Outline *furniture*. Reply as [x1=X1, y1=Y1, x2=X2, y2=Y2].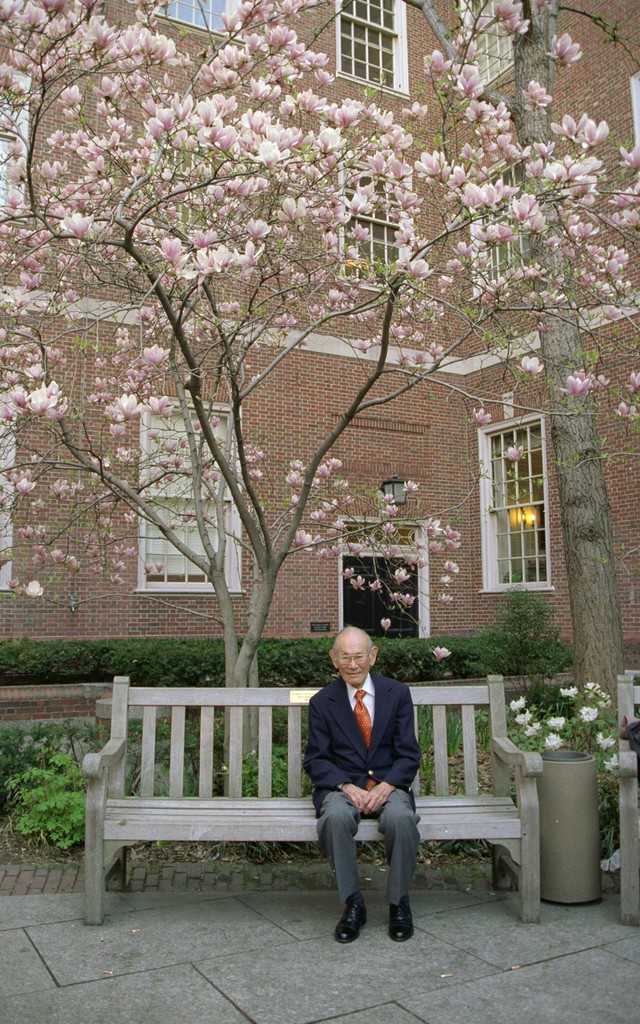
[x1=89, y1=671, x2=542, y2=927].
